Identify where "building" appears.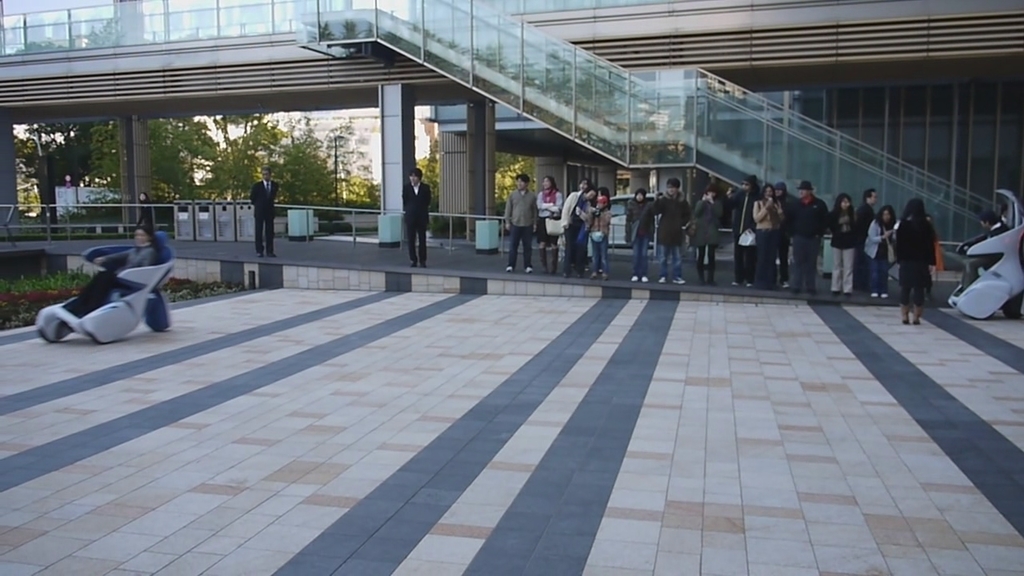
Appears at (0,0,1023,319).
